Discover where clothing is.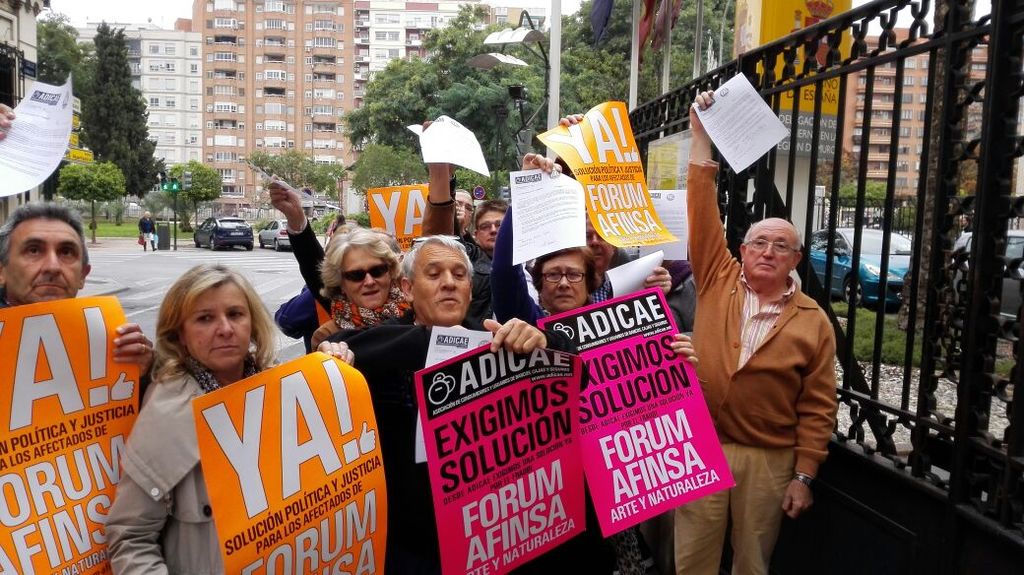
Discovered at <box>281,214,338,301</box>.
